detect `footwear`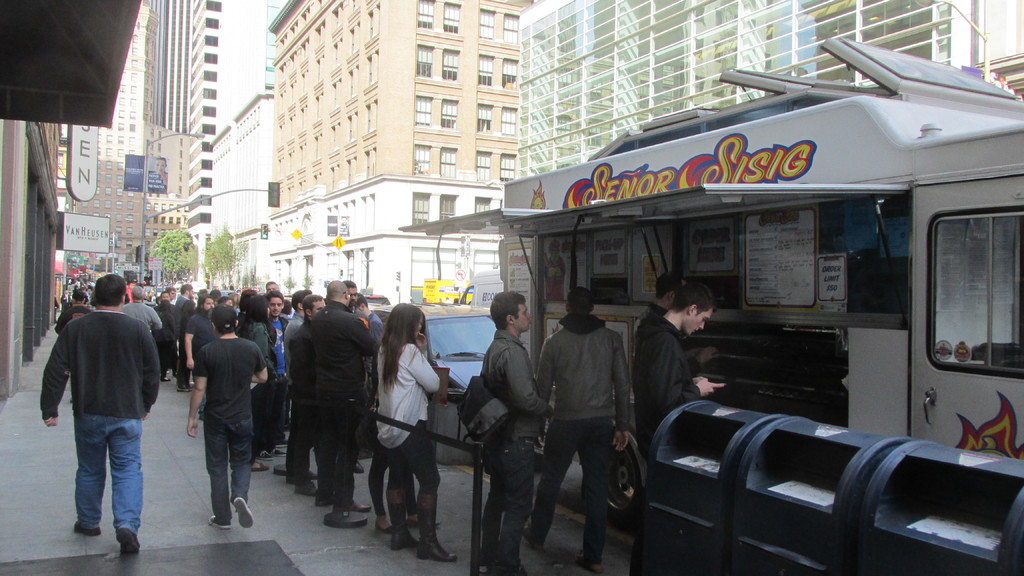
[x1=372, y1=508, x2=388, y2=529]
